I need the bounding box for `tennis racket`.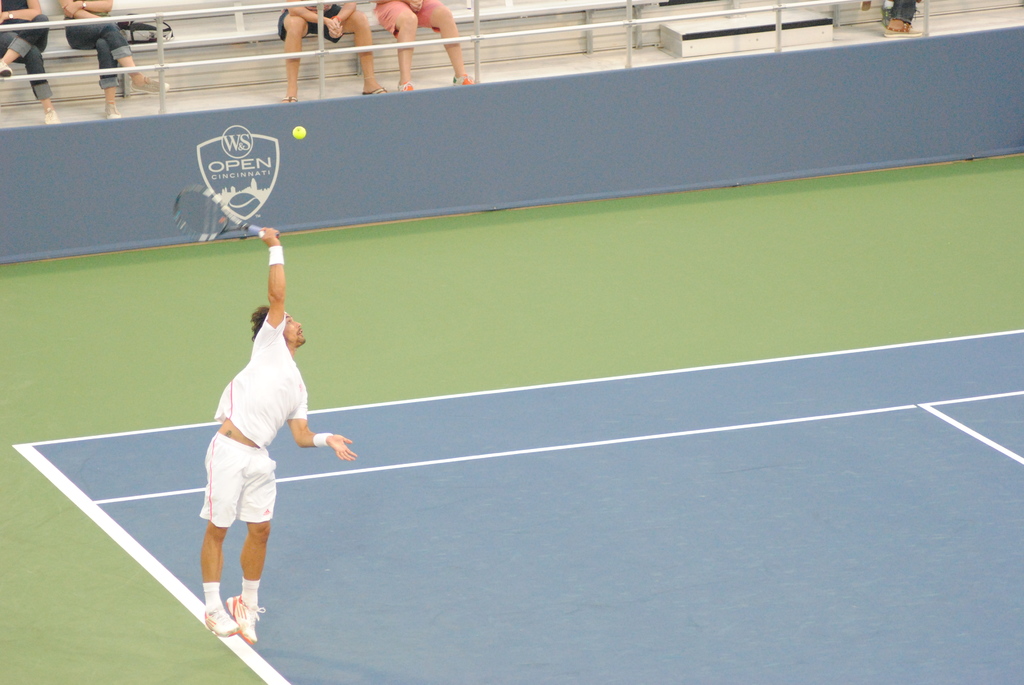
Here it is: region(173, 186, 282, 242).
